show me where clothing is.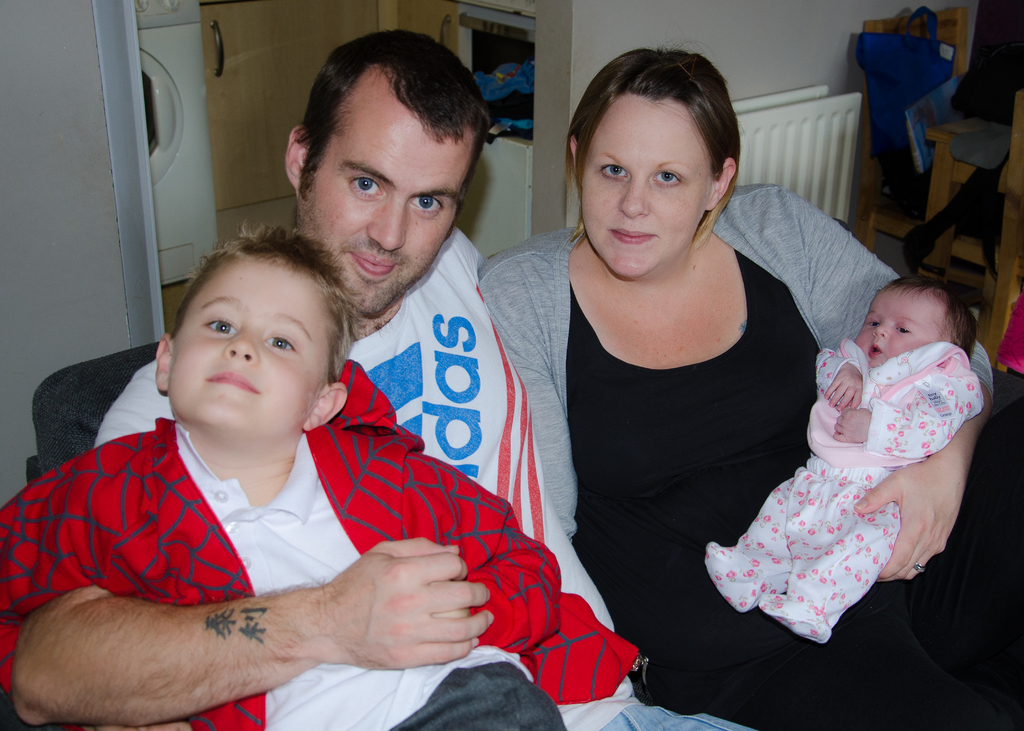
clothing is at 92/227/744/730.
